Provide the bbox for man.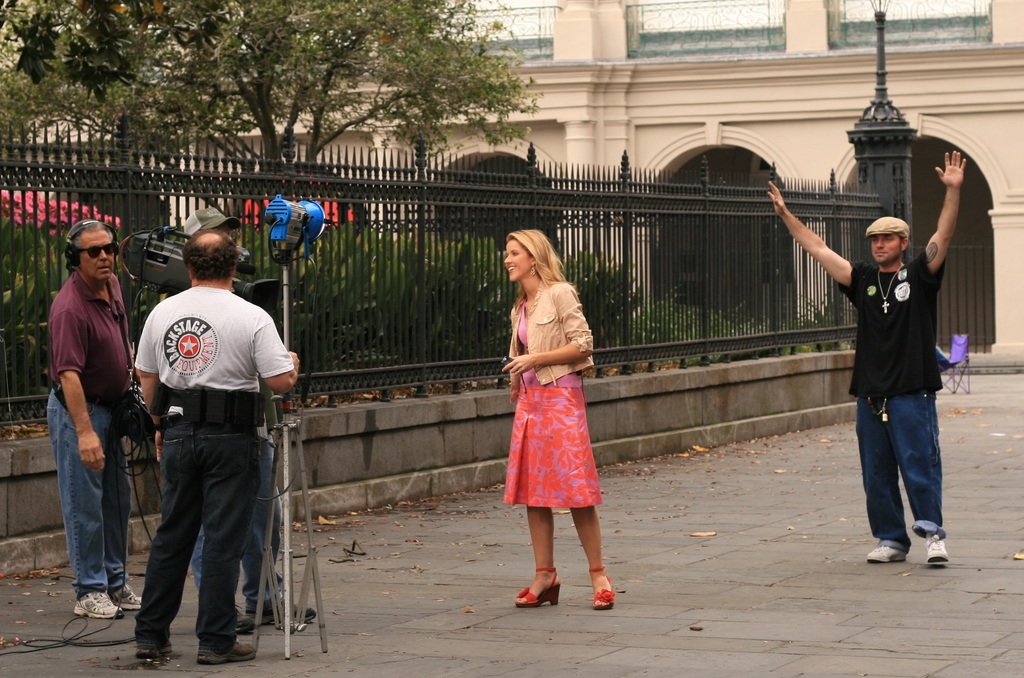
x1=47, y1=218, x2=146, y2=619.
